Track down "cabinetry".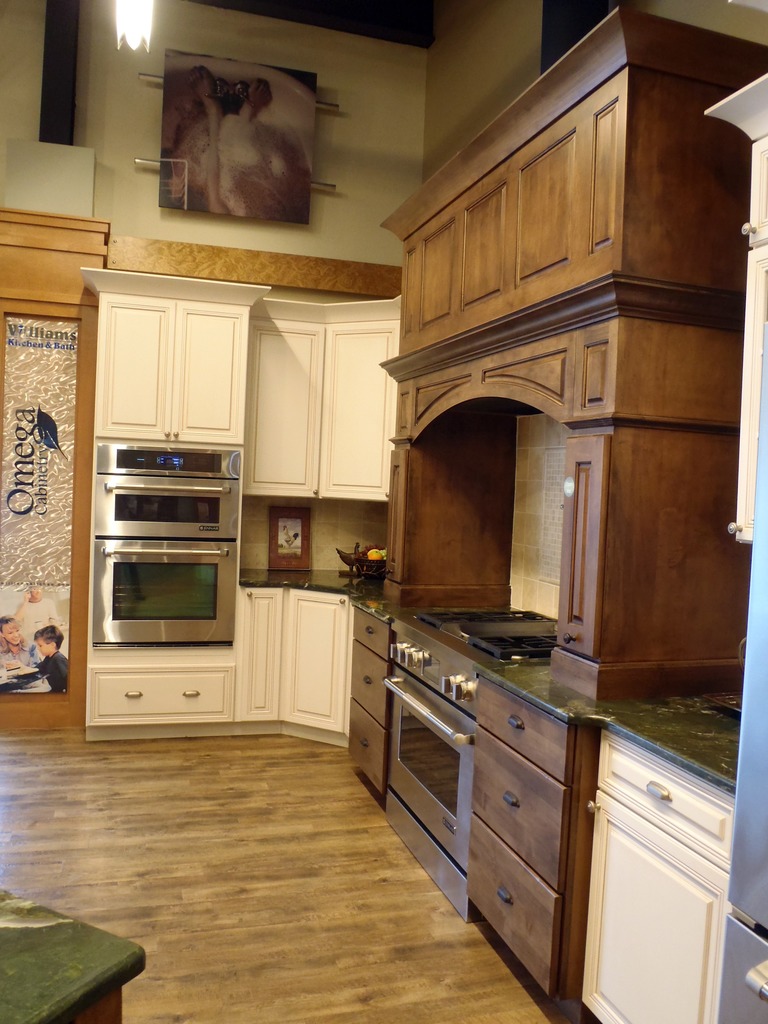
Tracked to BBox(86, 535, 240, 642).
